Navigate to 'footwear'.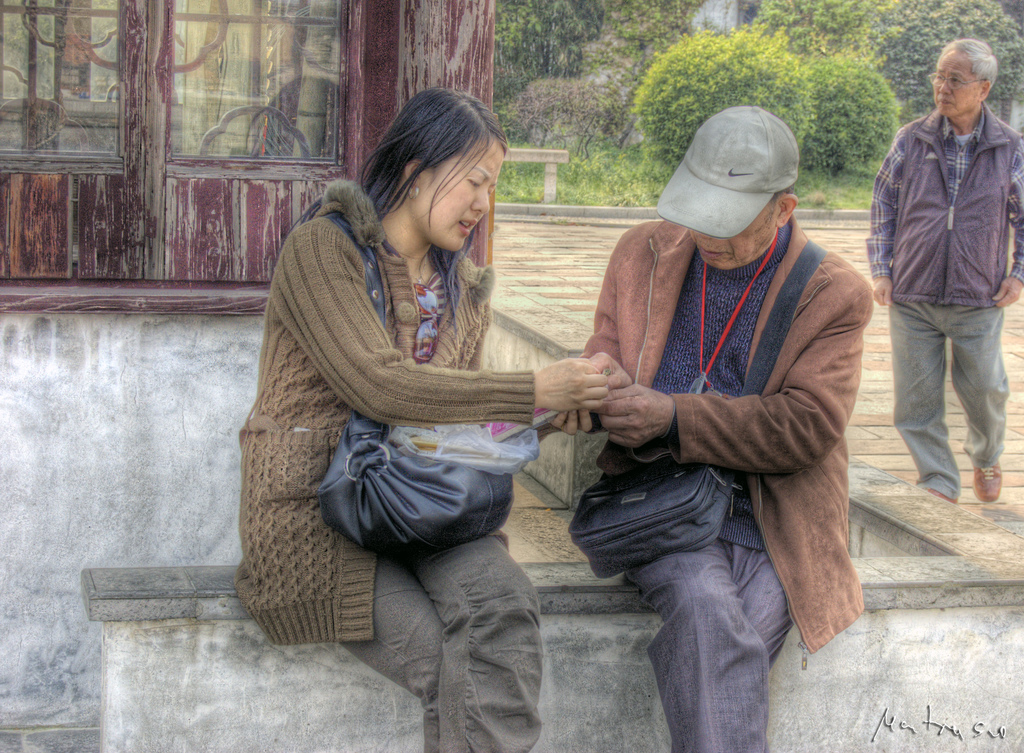
Navigation target: left=928, top=484, right=956, bottom=505.
